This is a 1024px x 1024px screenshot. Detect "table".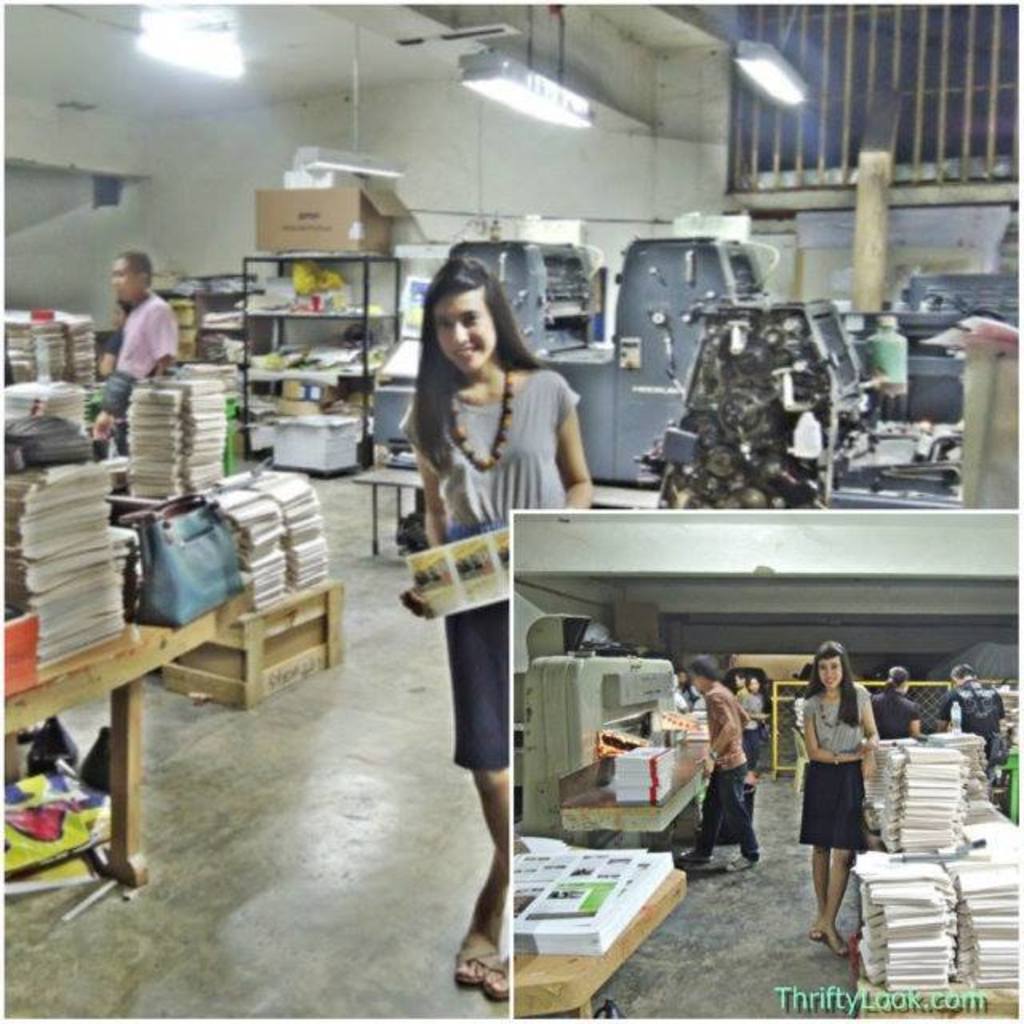
x1=0, y1=610, x2=211, y2=882.
